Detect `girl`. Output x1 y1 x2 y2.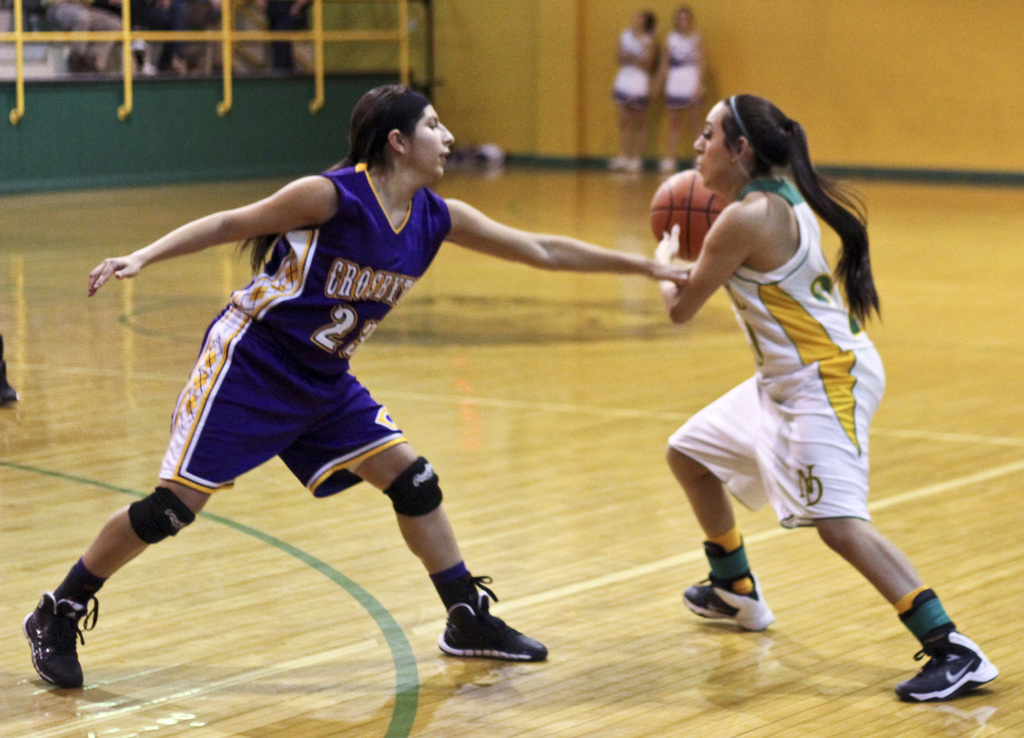
13 75 694 668.
